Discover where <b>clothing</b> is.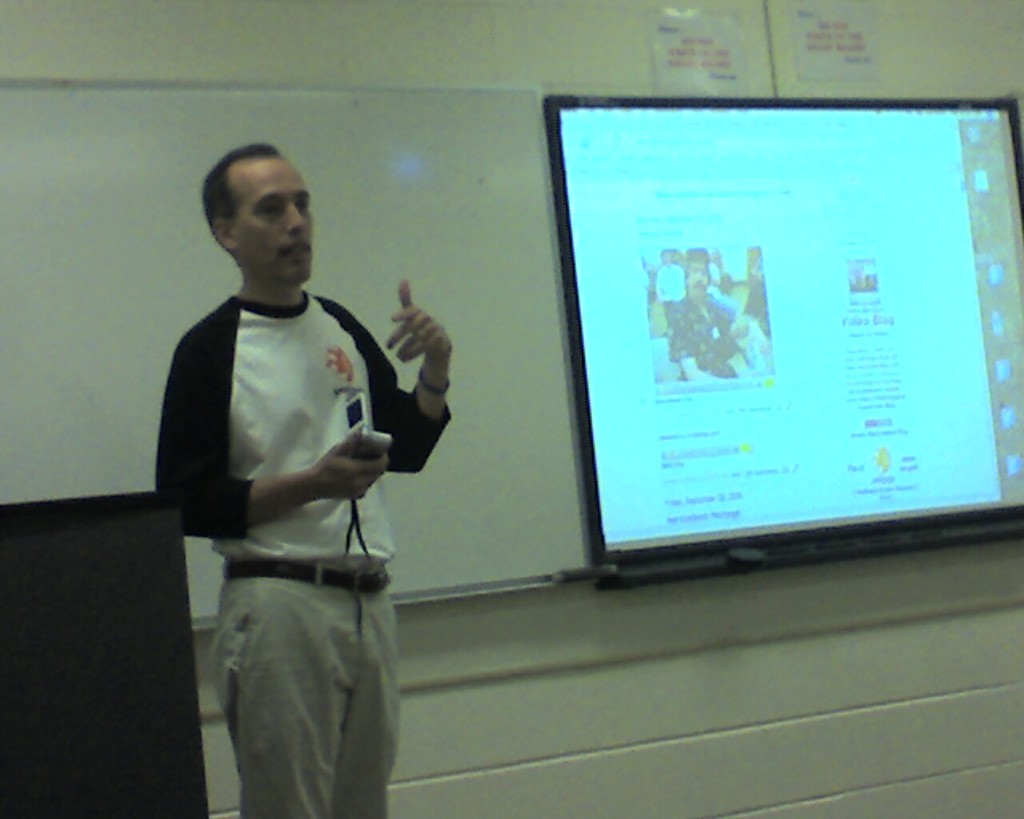
Discovered at pyautogui.locateOnScreen(662, 289, 741, 380).
